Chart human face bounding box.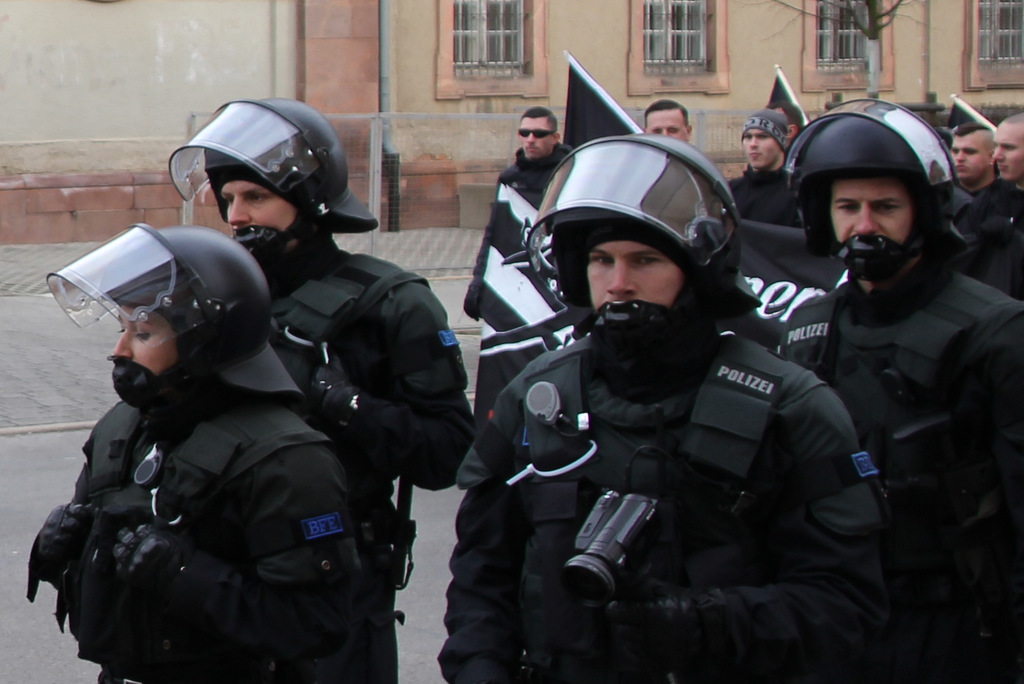
Charted: BBox(946, 133, 991, 182).
